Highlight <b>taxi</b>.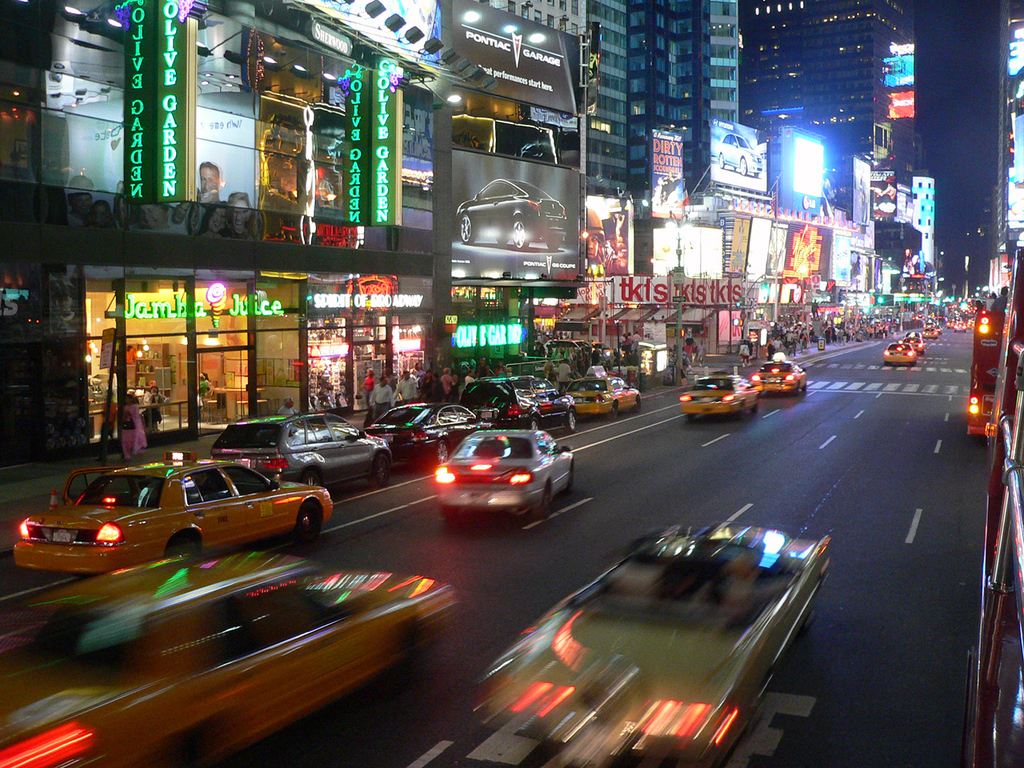
Highlighted region: select_region(474, 518, 833, 767).
